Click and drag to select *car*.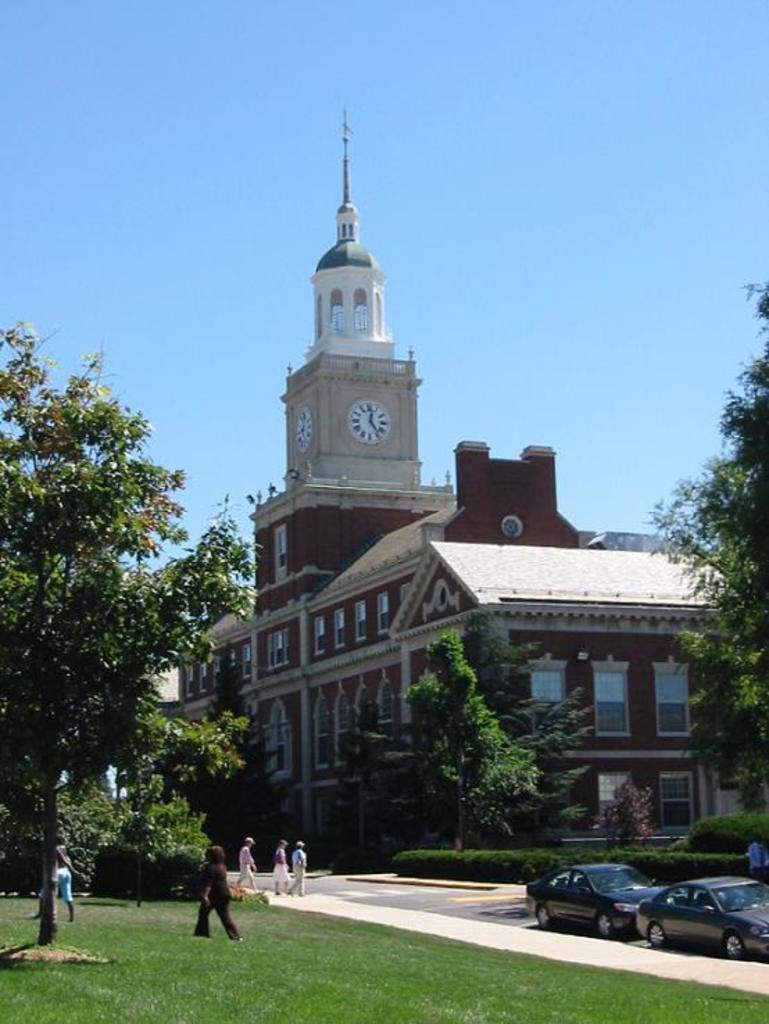
Selection: [632,871,768,957].
